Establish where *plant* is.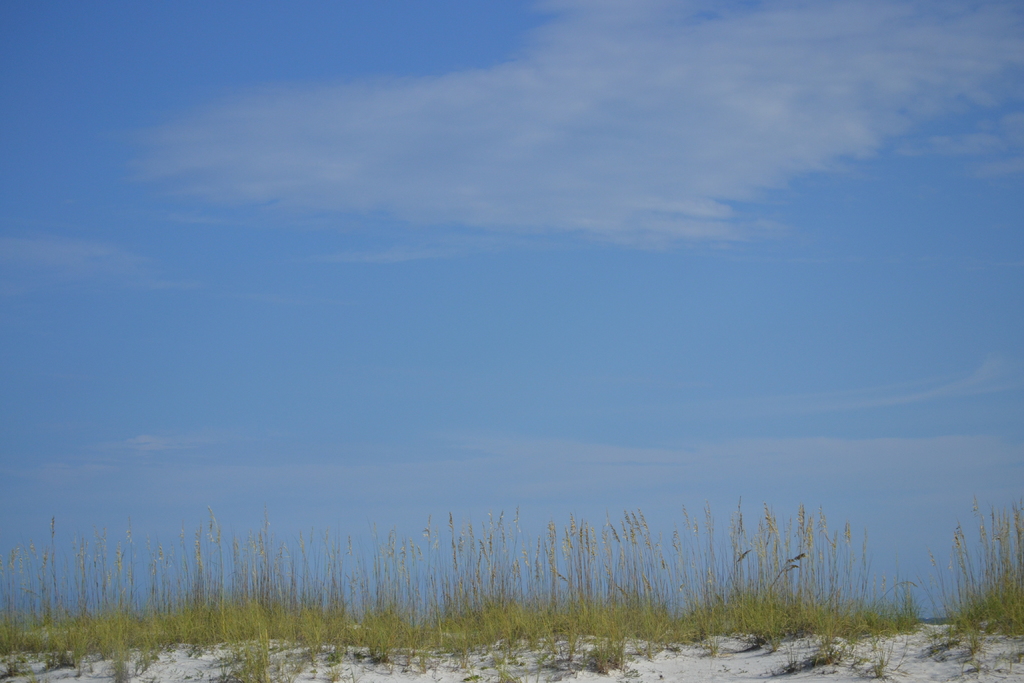
Established at 877, 494, 1023, 644.
